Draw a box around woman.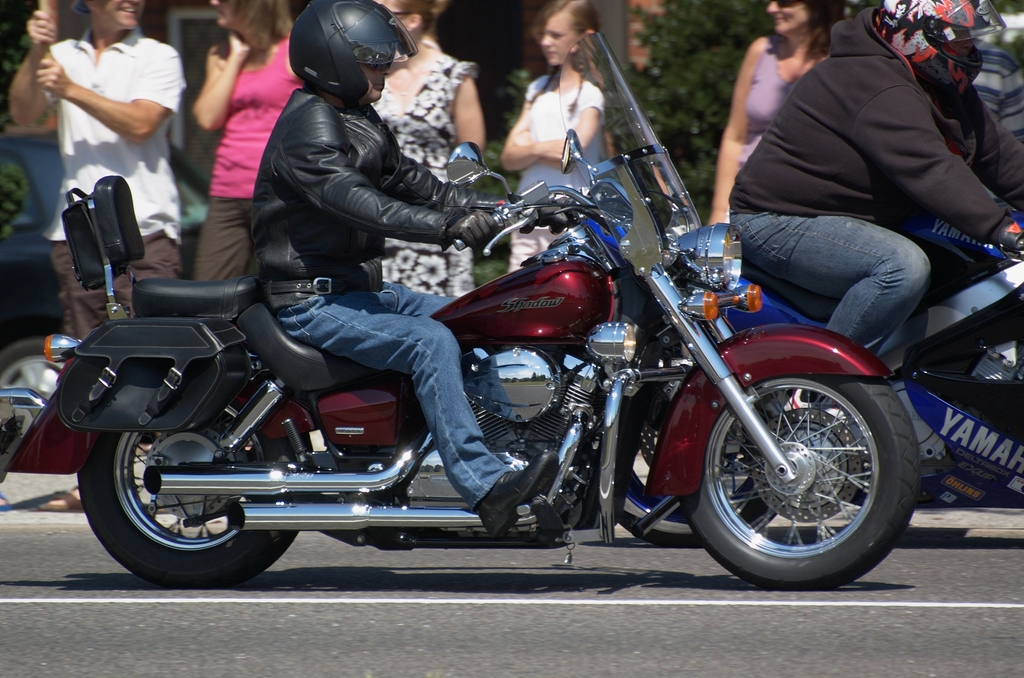
Rect(381, 0, 490, 286).
